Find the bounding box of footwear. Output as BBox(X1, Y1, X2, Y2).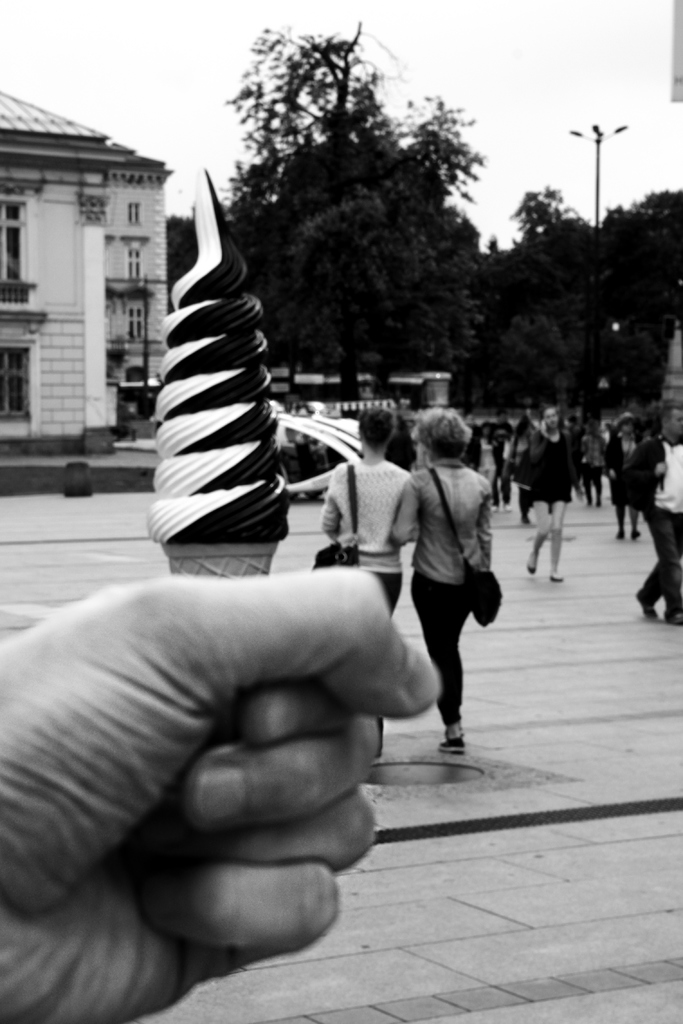
BBox(502, 504, 513, 511).
